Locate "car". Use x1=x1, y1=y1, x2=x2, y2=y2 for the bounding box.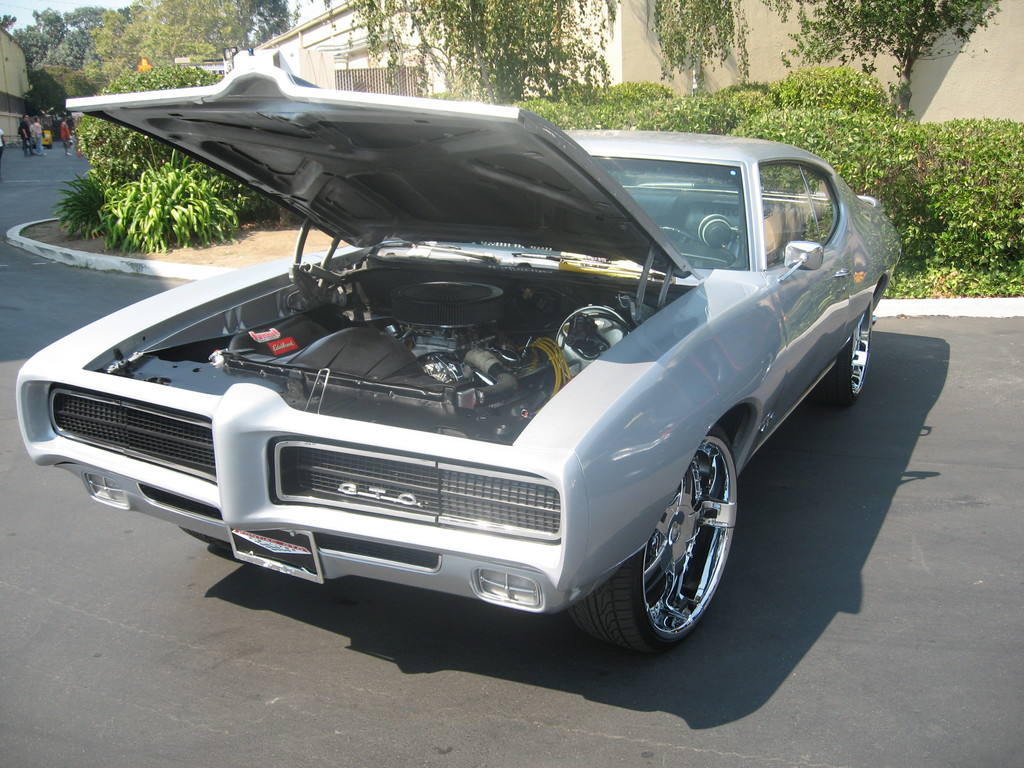
x1=30, y1=72, x2=881, y2=671.
